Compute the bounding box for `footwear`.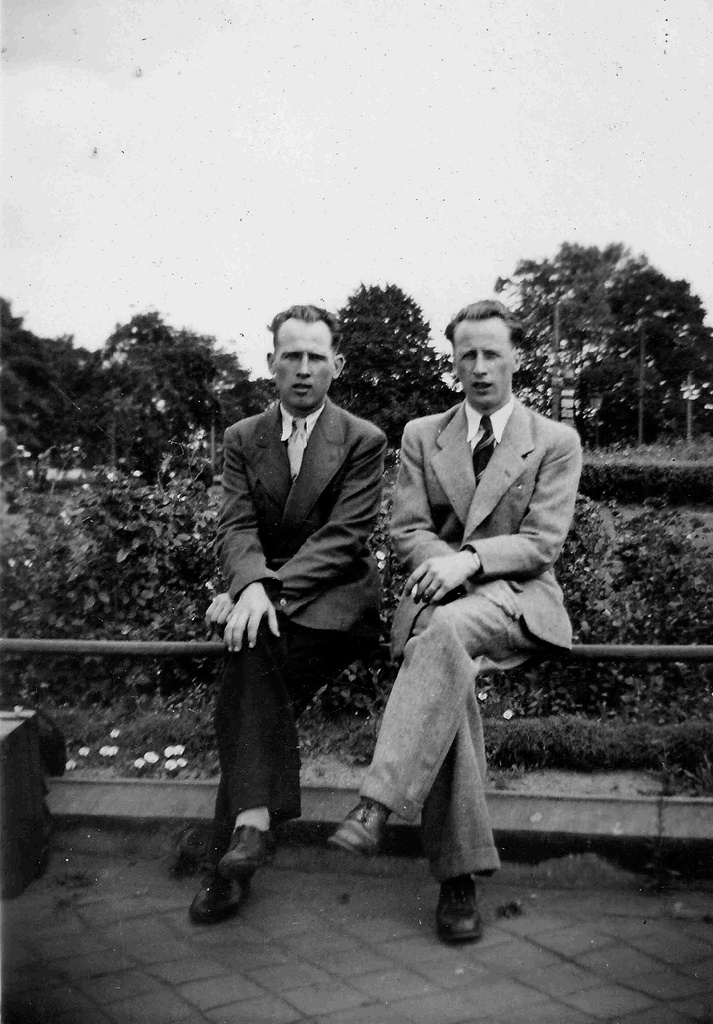
box(191, 842, 277, 923).
